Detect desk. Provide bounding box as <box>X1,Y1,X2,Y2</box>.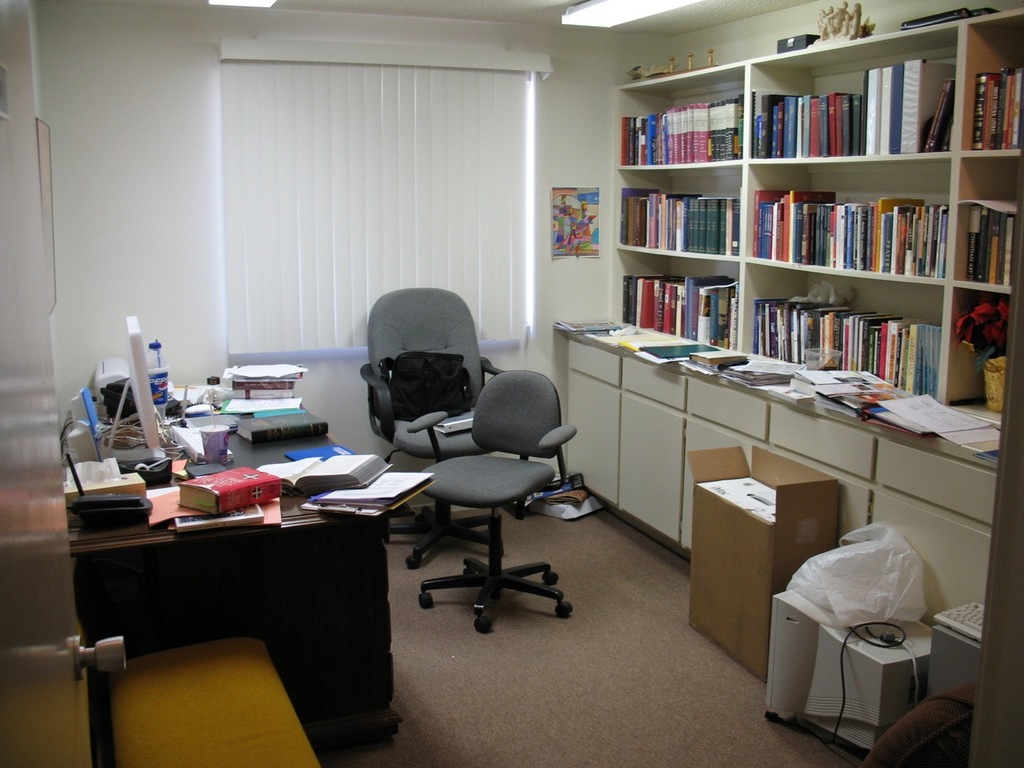
<box>51,384,453,750</box>.
